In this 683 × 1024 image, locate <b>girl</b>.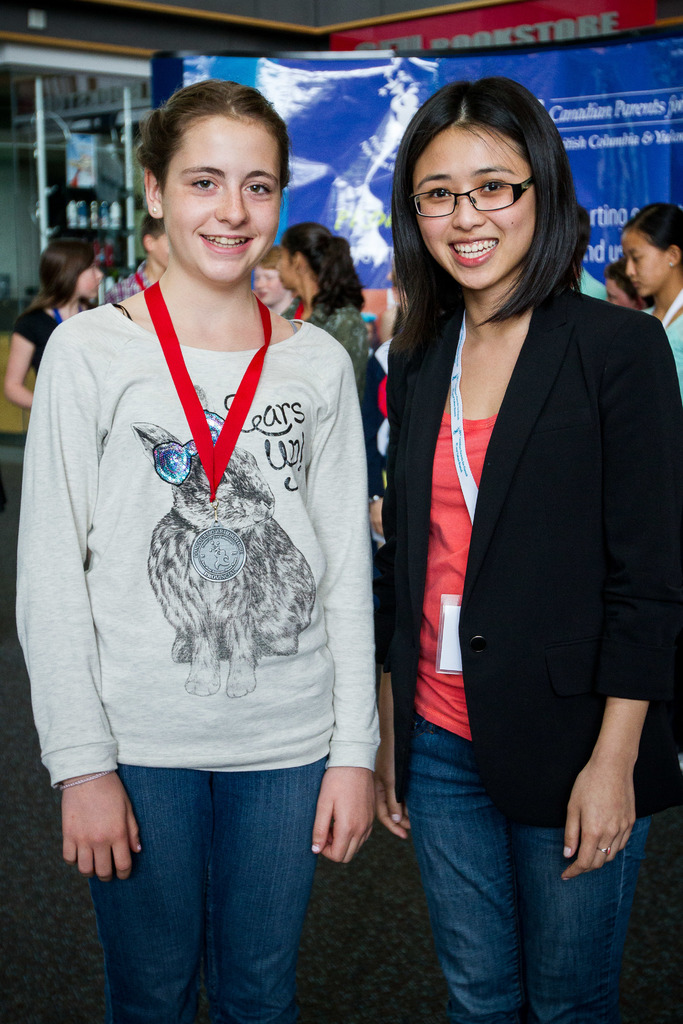
Bounding box: BBox(368, 80, 682, 1023).
